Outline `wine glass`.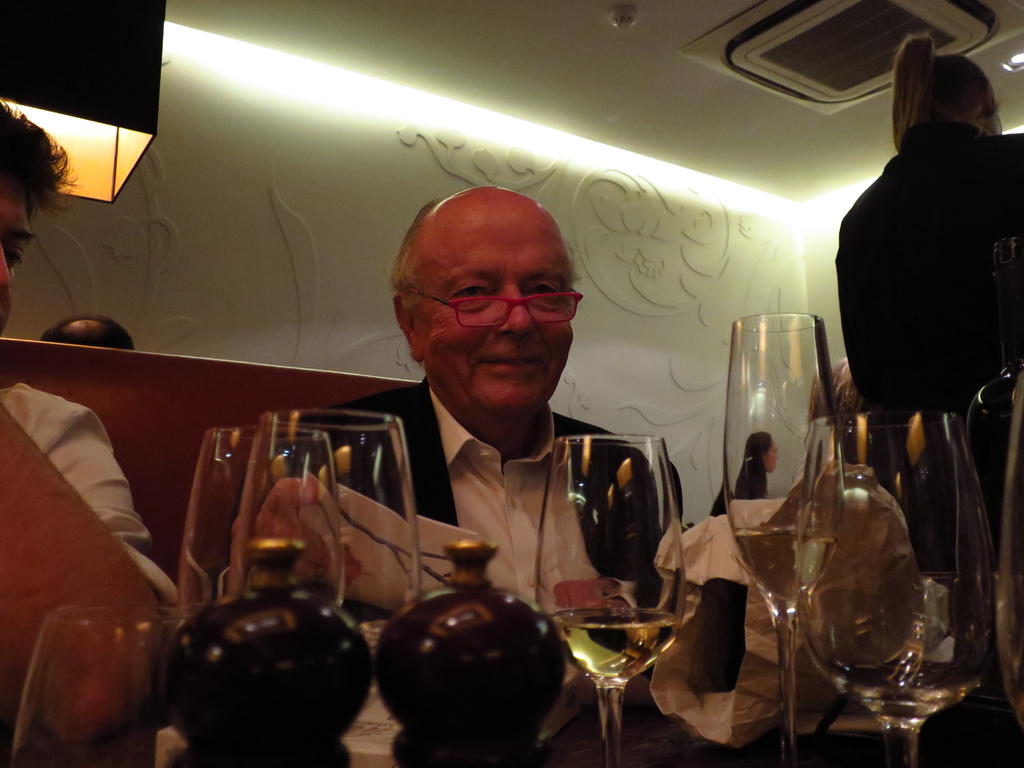
Outline: [x1=178, y1=426, x2=347, y2=614].
